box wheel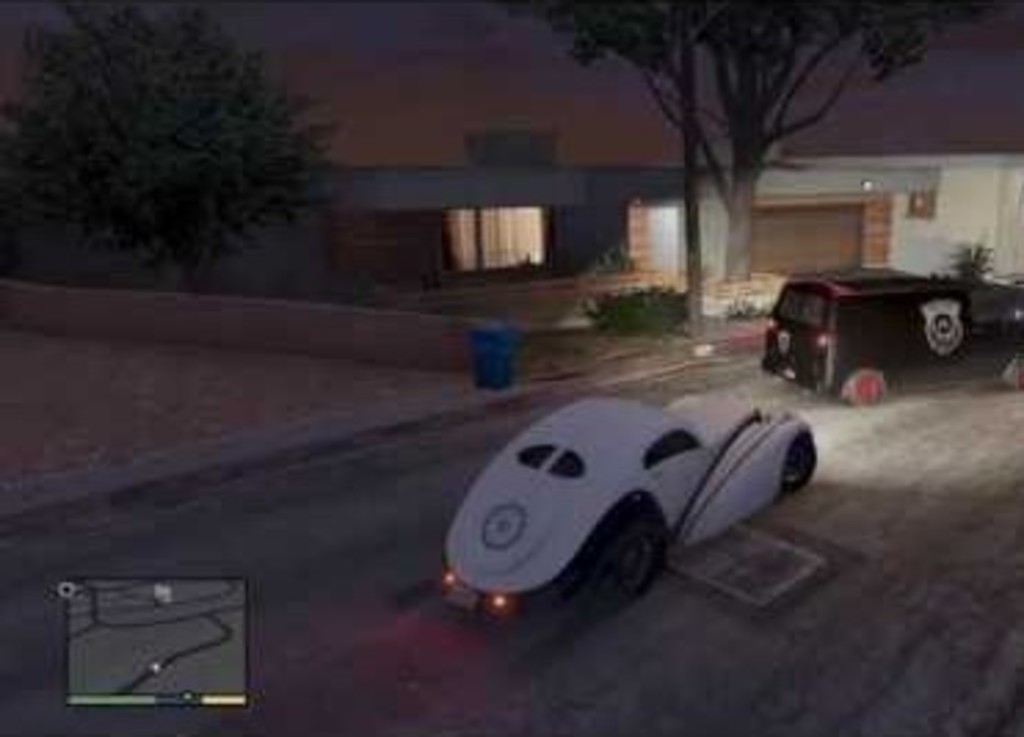
<bbox>1007, 362, 1021, 392</bbox>
